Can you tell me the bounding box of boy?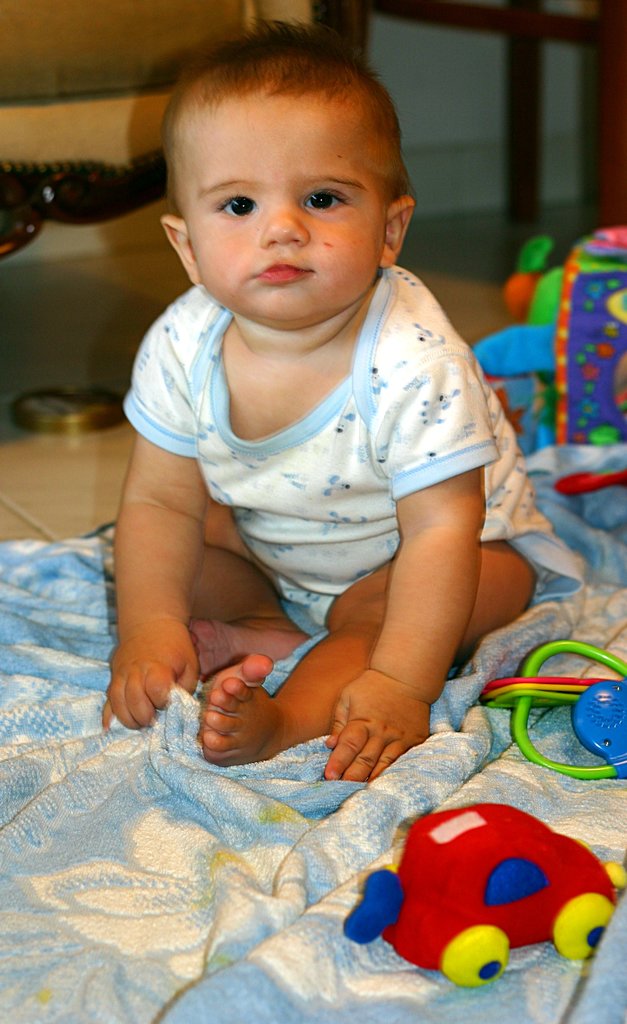
[x1=102, y1=34, x2=549, y2=765].
